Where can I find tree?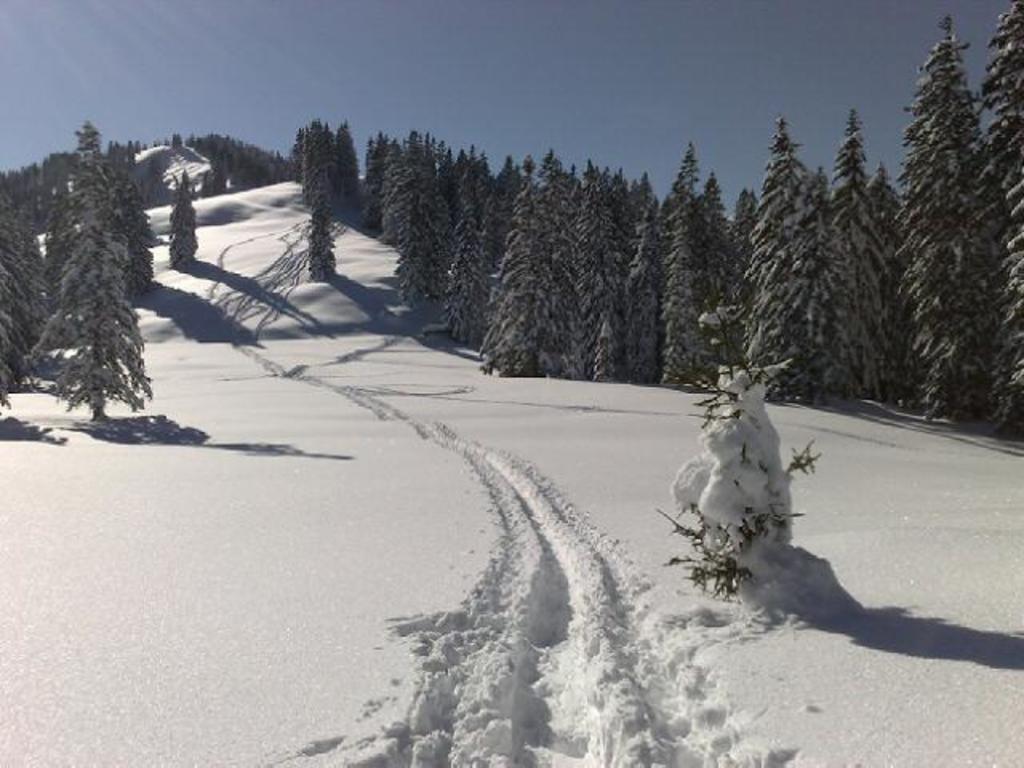
You can find it at 304/125/354/294.
